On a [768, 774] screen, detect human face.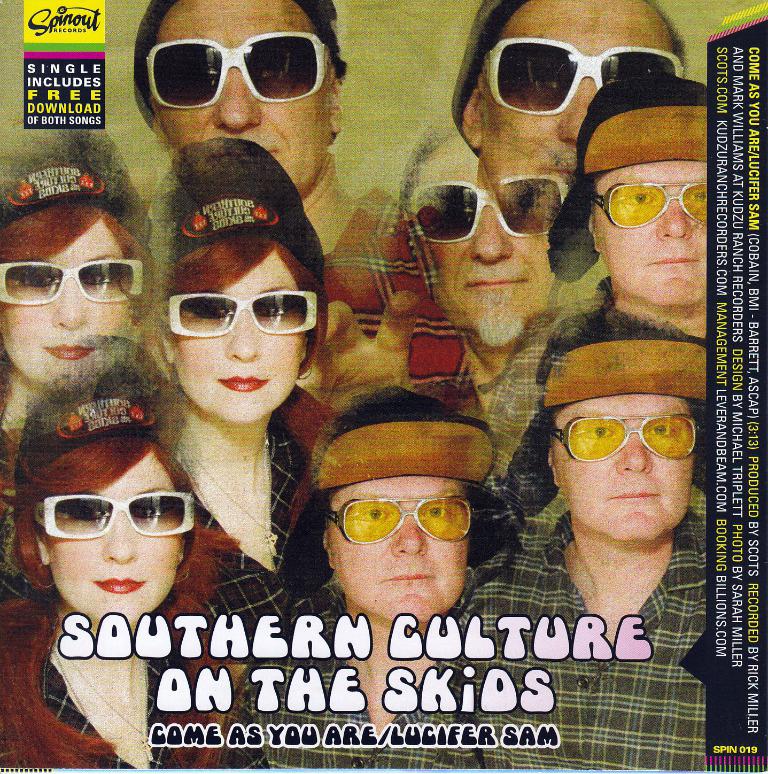
detection(487, 0, 673, 211).
